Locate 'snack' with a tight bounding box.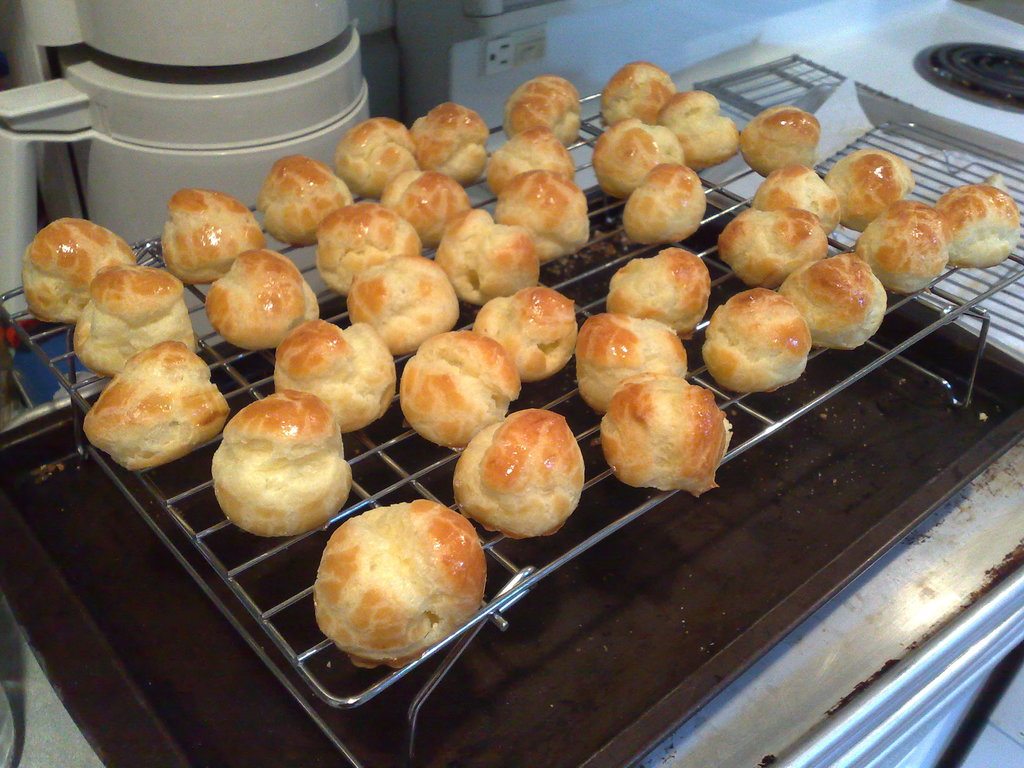
crop(256, 161, 353, 250).
